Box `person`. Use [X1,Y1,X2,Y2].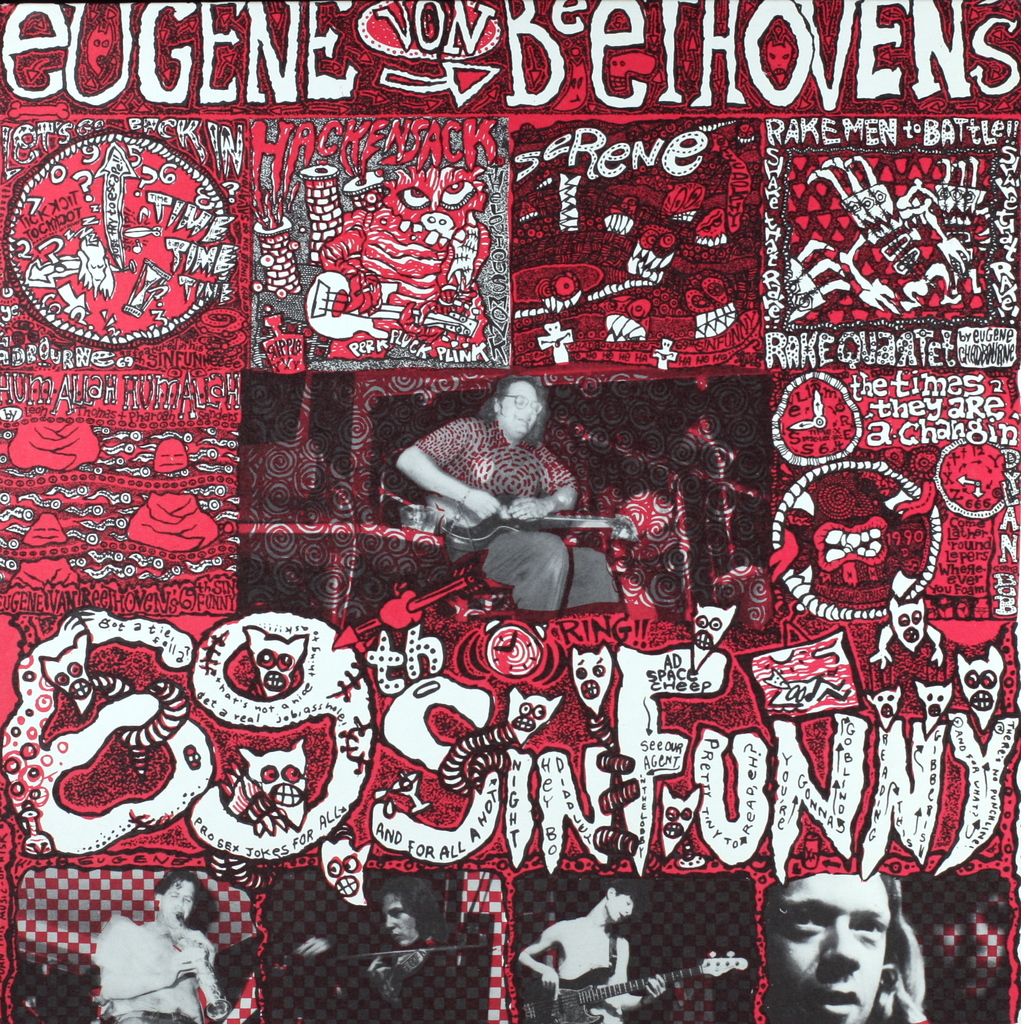
[291,883,467,1023].
